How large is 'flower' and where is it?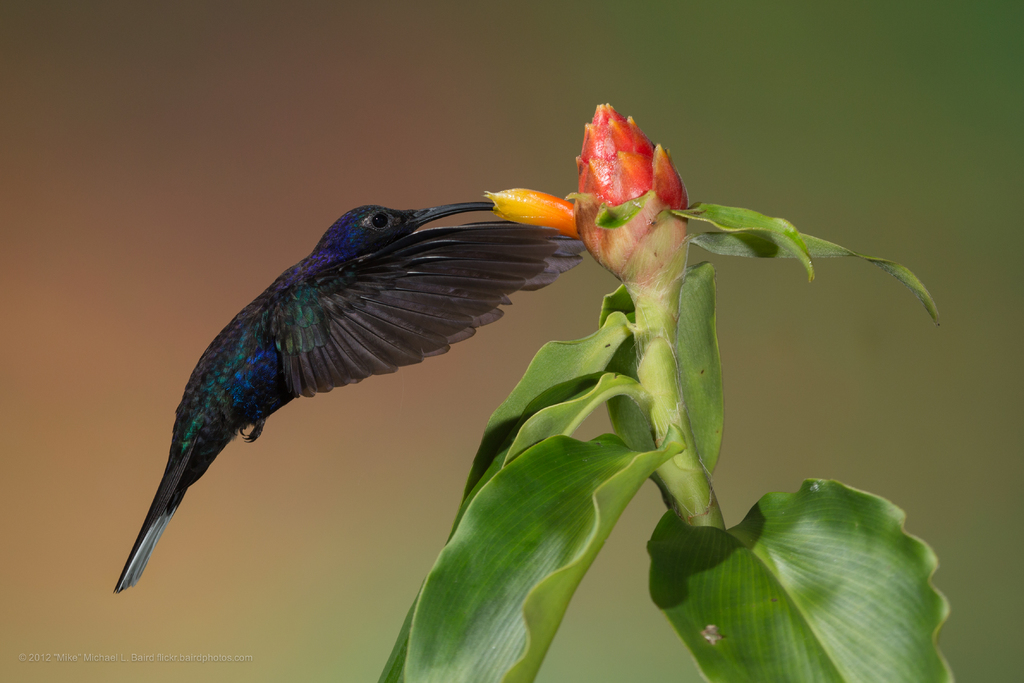
Bounding box: 484:98:697:299.
